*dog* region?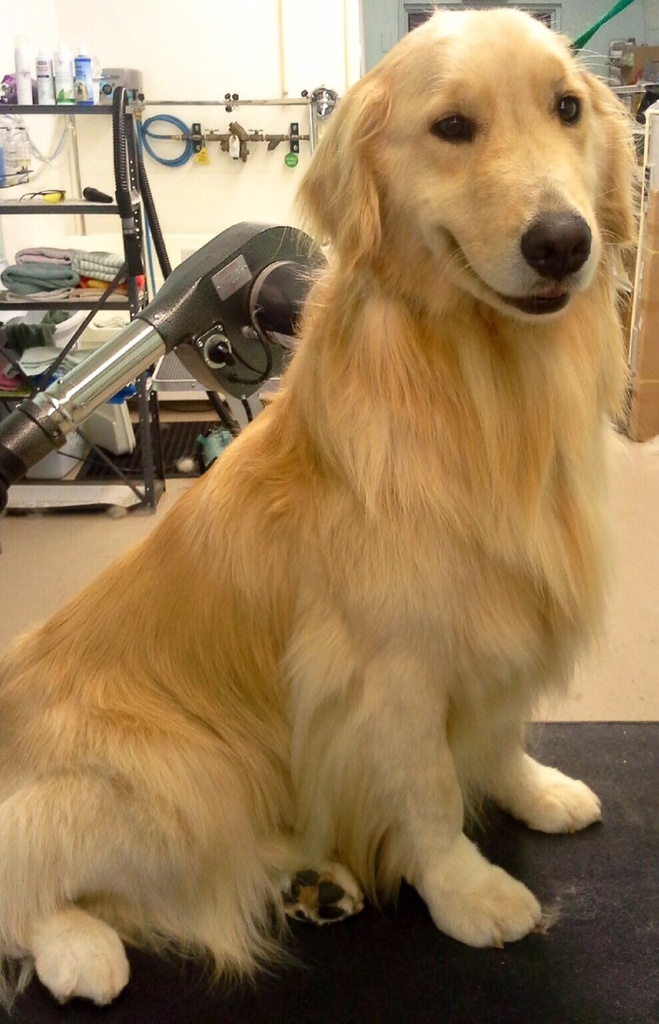
(0,5,645,1015)
